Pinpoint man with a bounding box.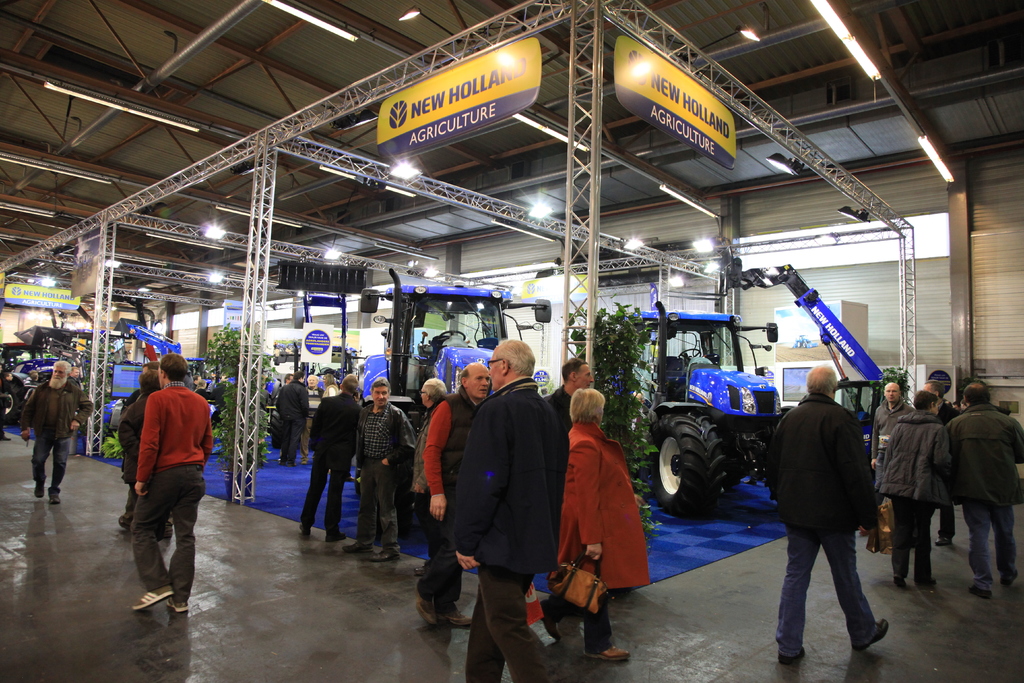
{"left": 764, "top": 373, "right": 902, "bottom": 670}.
